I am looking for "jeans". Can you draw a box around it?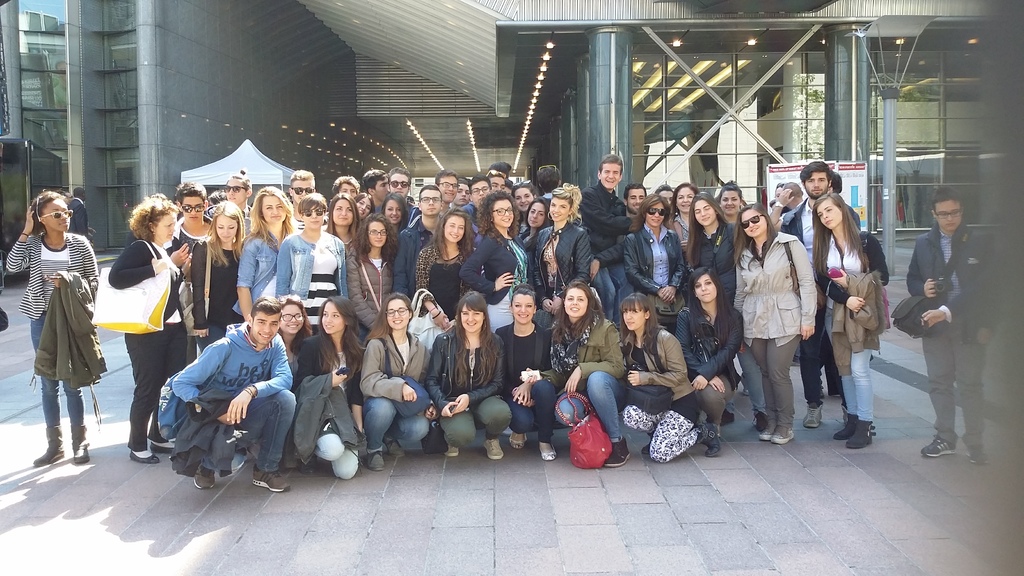
Sure, the bounding box is bbox=[926, 333, 991, 444].
